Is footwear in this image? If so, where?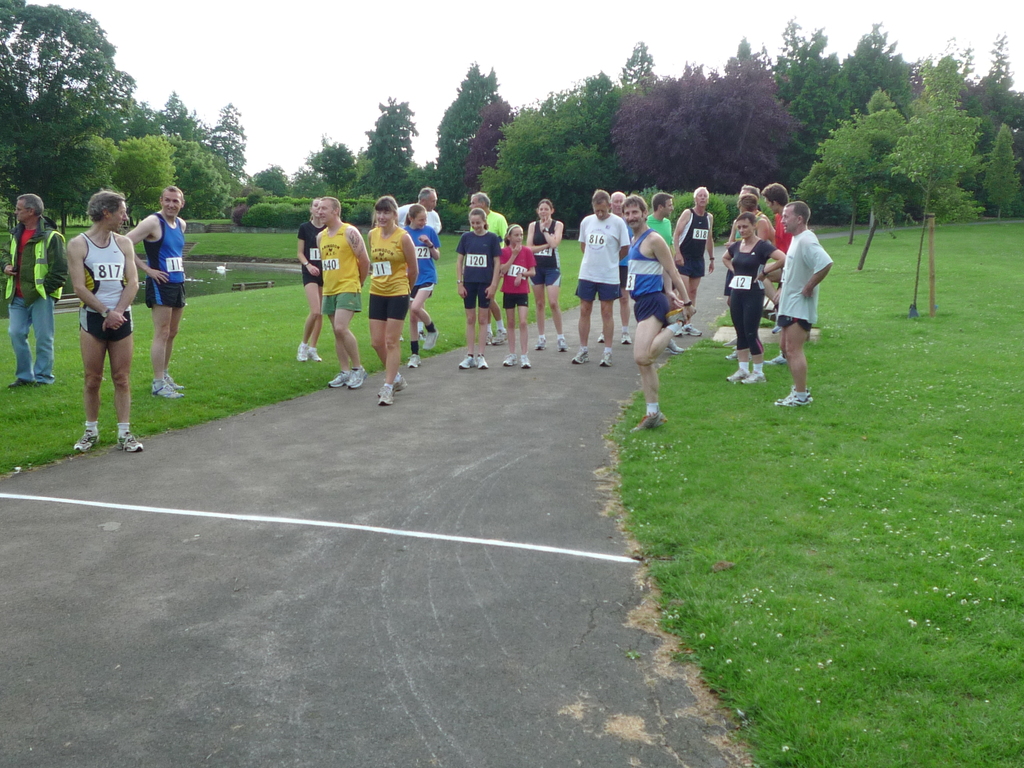
Yes, at box=[596, 347, 610, 368].
